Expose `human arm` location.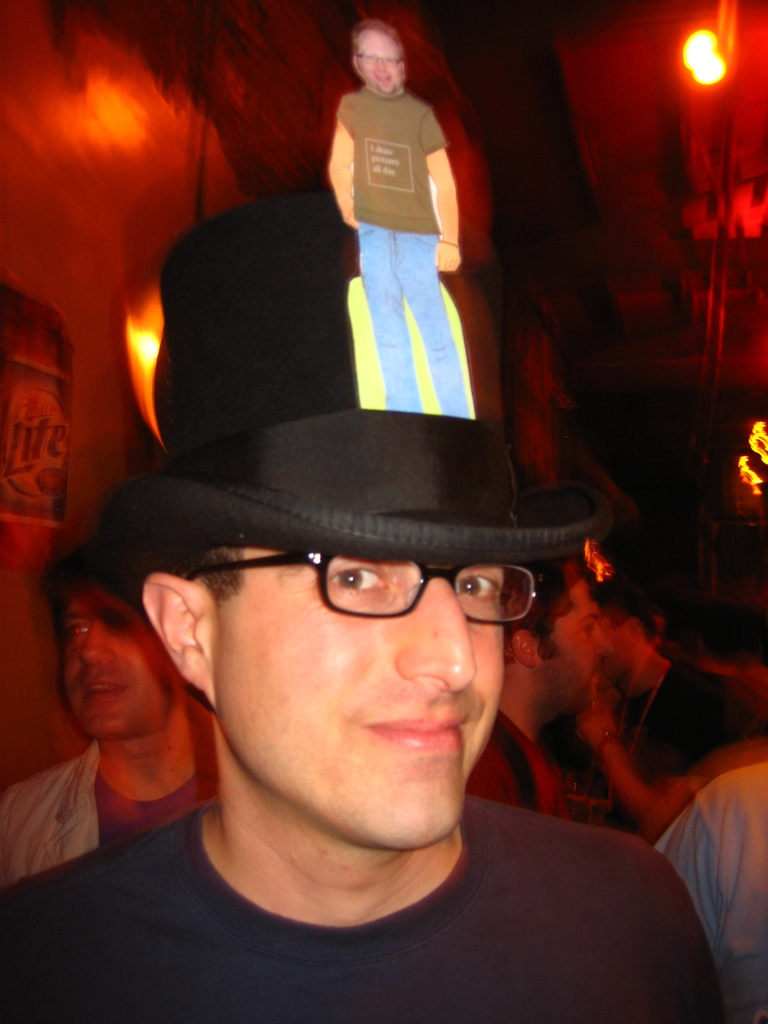
Exposed at 321, 95, 372, 228.
